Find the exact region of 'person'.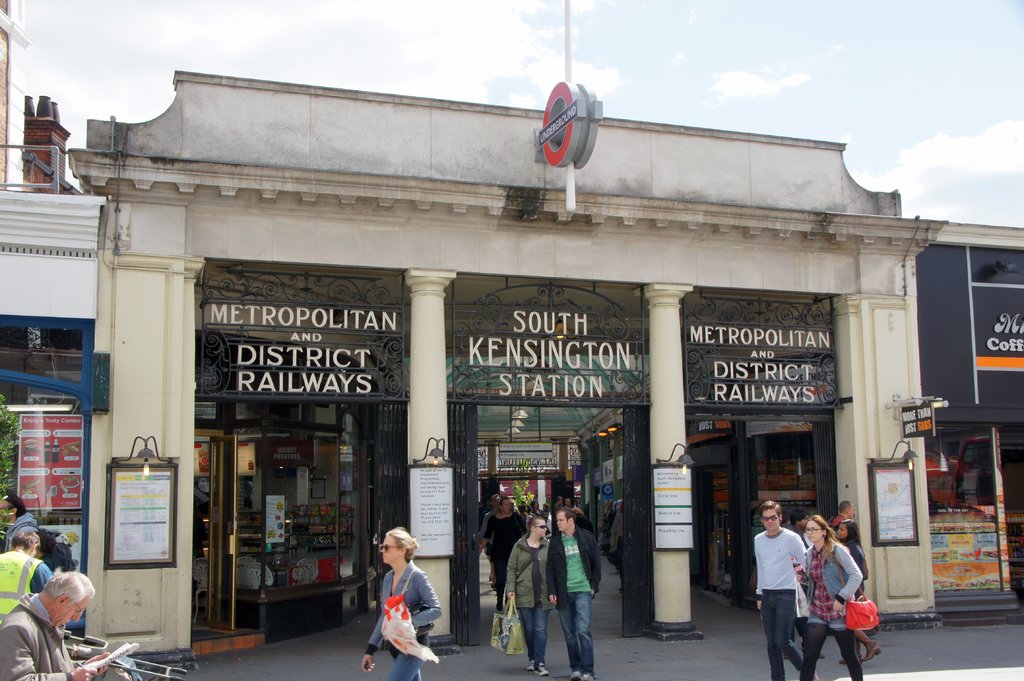
Exact region: locate(753, 498, 821, 680).
